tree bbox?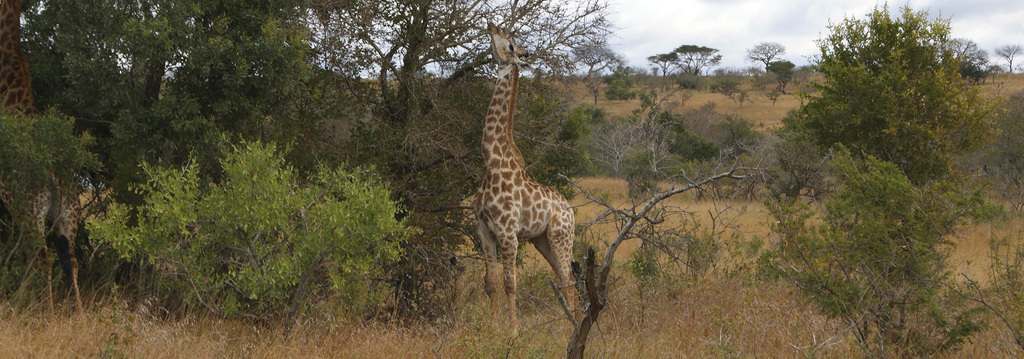
<box>0,0,626,337</box>
